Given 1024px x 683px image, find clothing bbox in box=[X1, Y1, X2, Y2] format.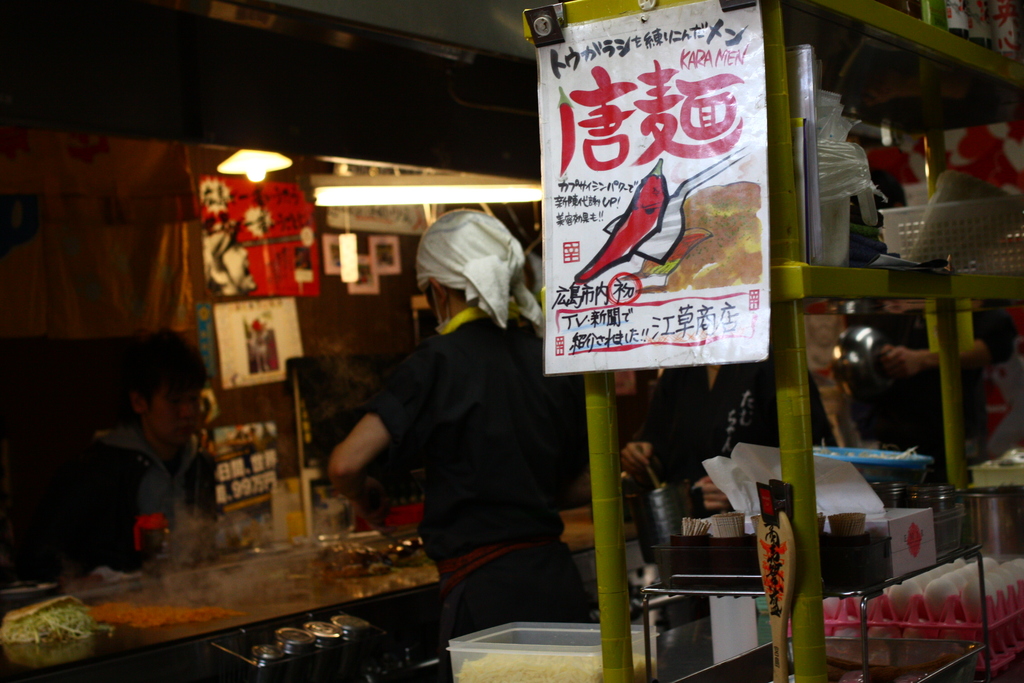
box=[344, 213, 580, 641].
